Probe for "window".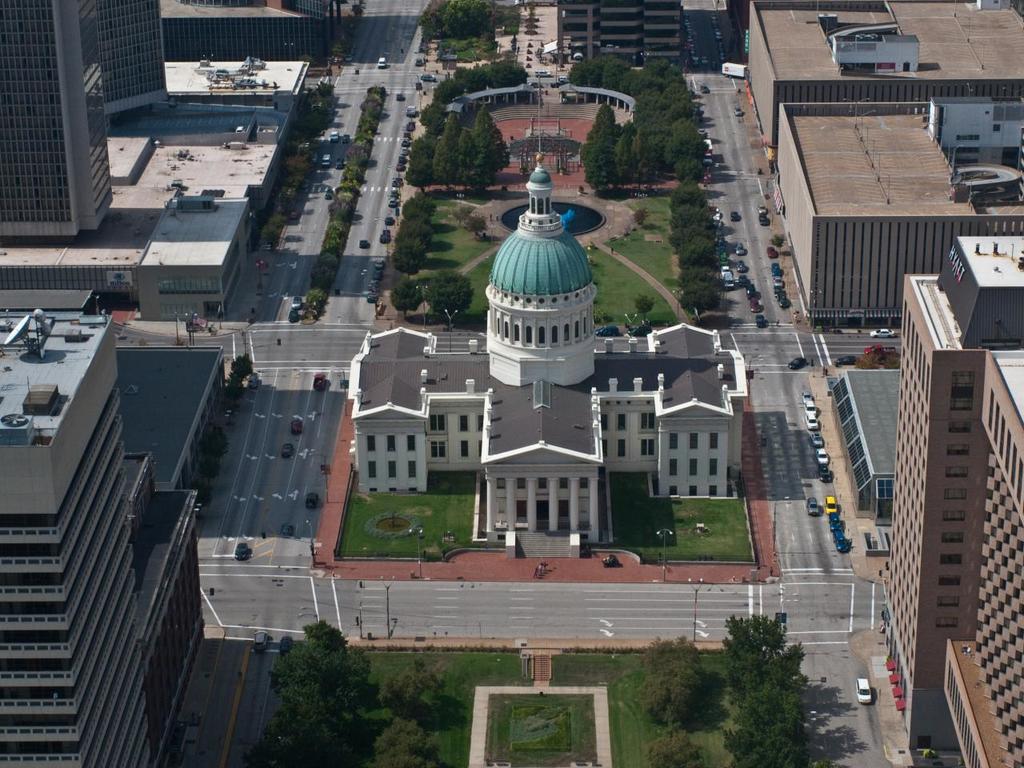
Probe result: 709 486 719 498.
